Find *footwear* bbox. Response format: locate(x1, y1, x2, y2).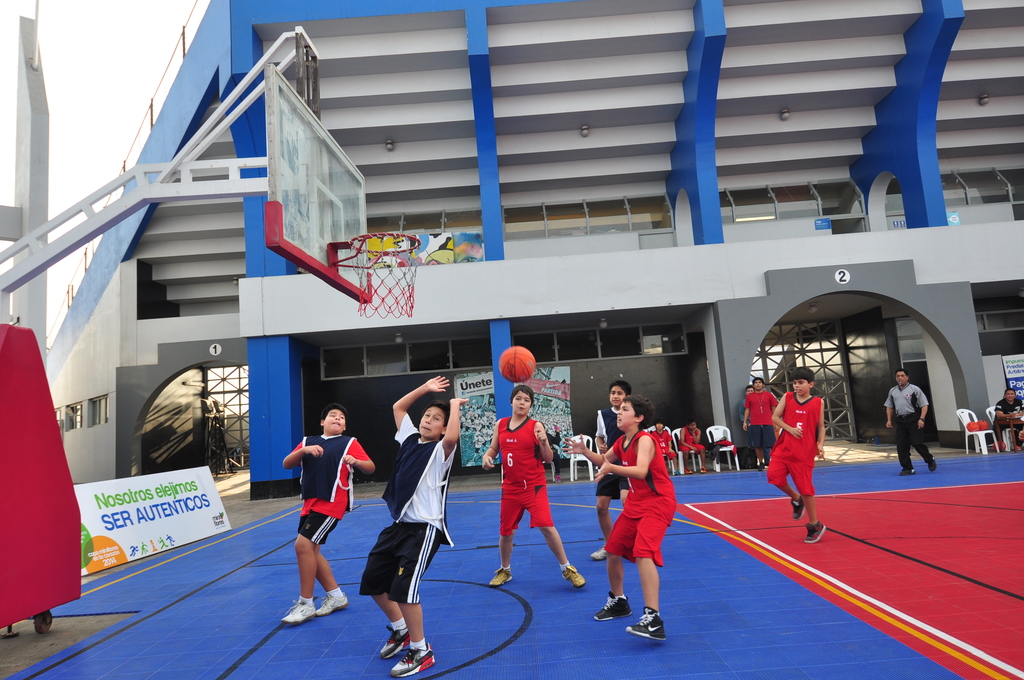
locate(673, 471, 678, 476).
